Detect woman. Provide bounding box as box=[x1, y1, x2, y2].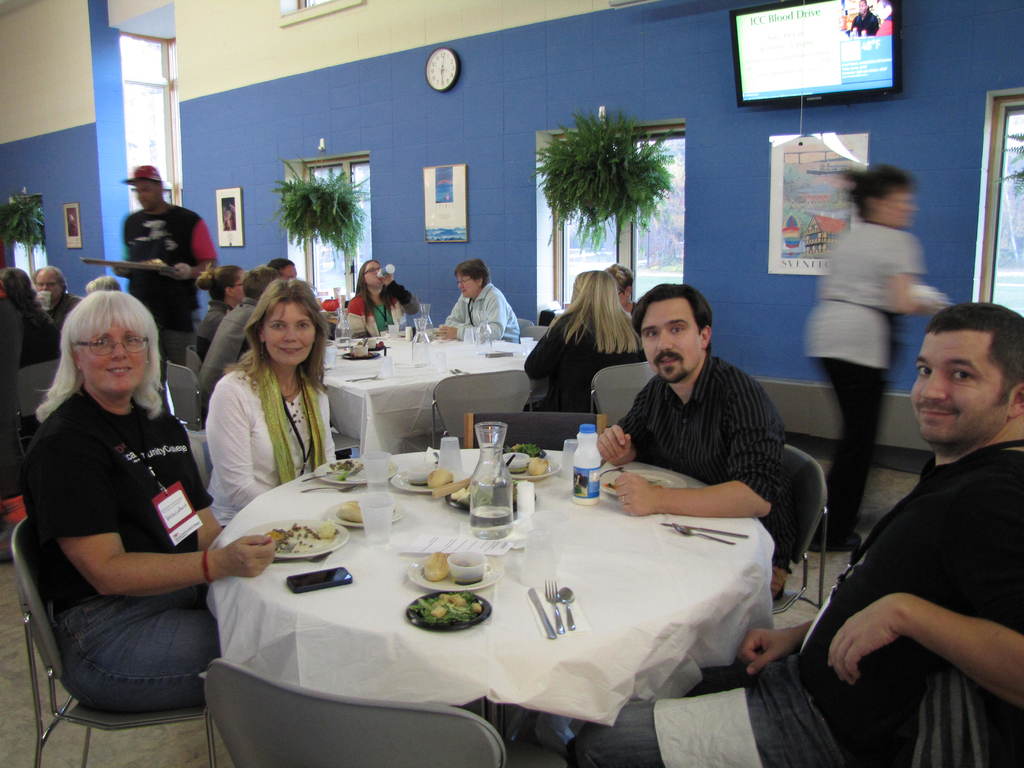
box=[520, 267, 653, 415].
